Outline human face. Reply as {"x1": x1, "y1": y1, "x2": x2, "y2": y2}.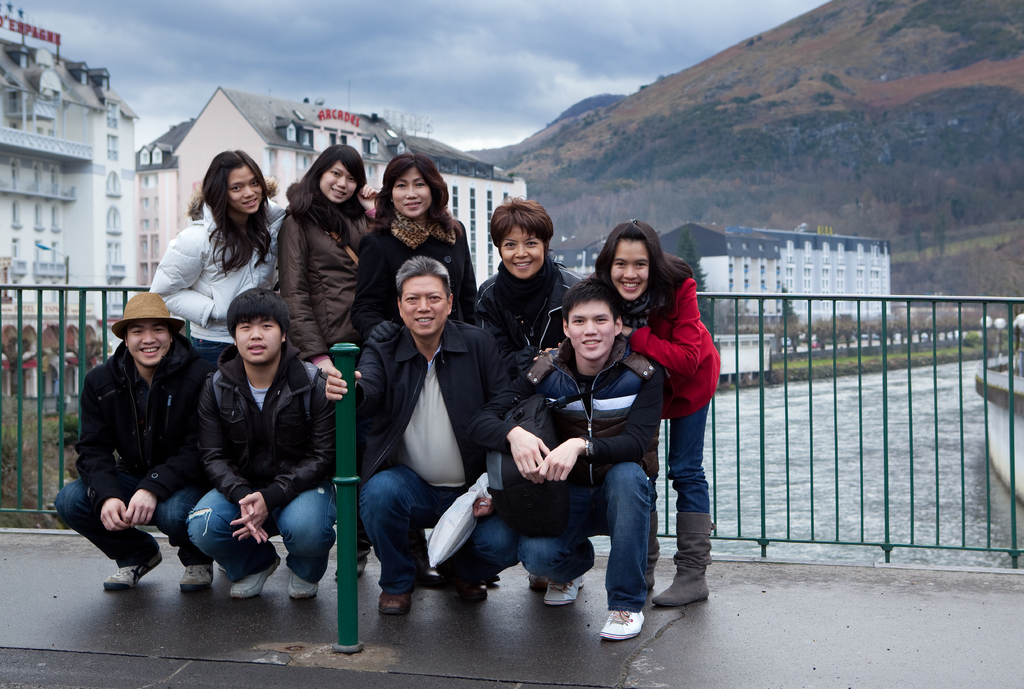
{"x1": 496, "y1": 220, "x2": 552, "y2": 276}.
